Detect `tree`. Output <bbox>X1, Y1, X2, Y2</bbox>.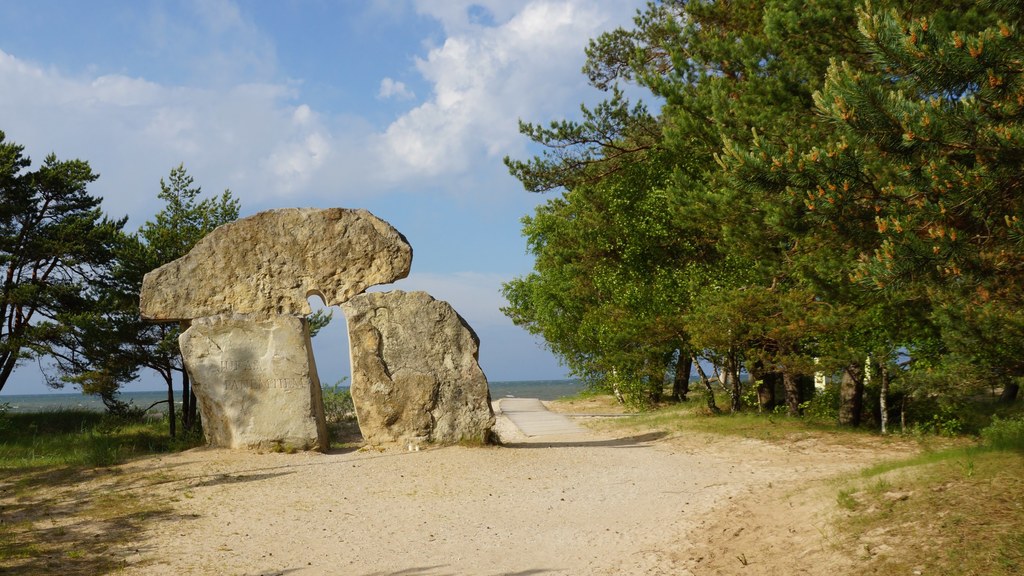
<bbox>65, 145, 330, 434</bbox>.
